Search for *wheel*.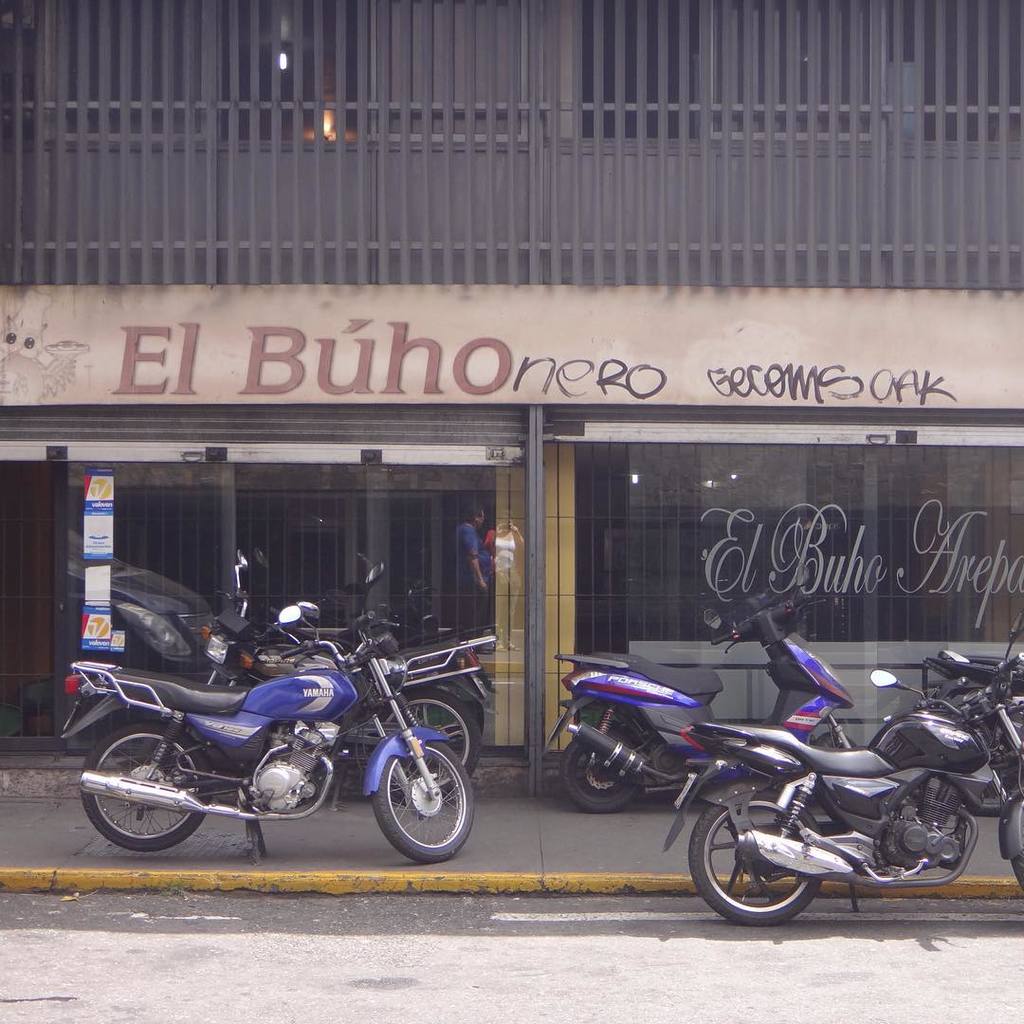
Found at bbox=(969, 742, 1023, 810).
